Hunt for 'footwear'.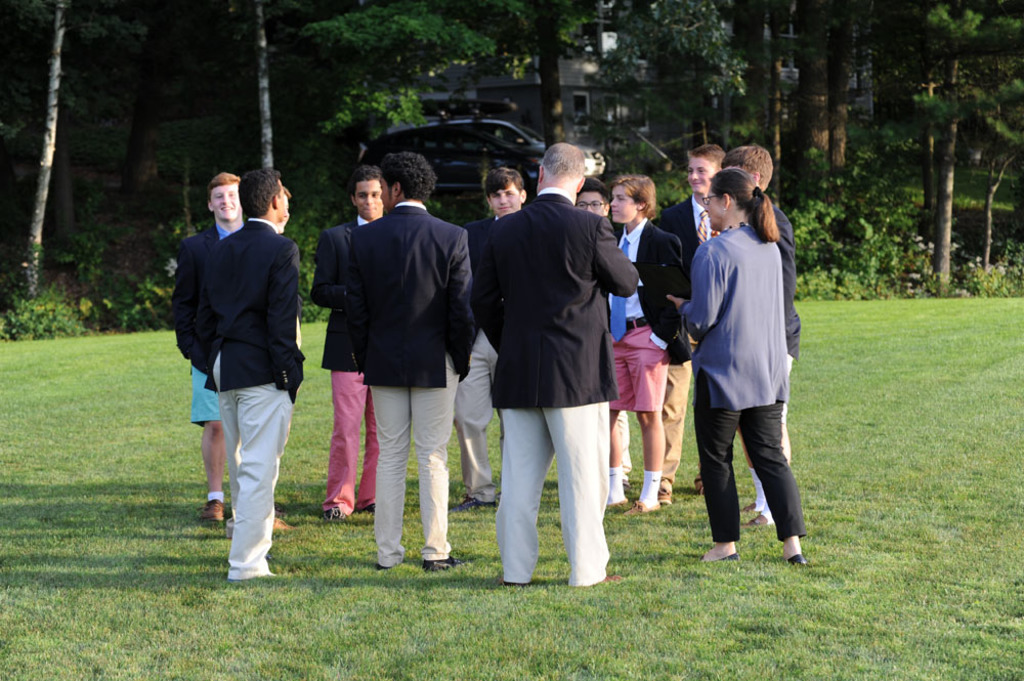
Hunted down at (left=274, top=515, right=297, bottom=536).
